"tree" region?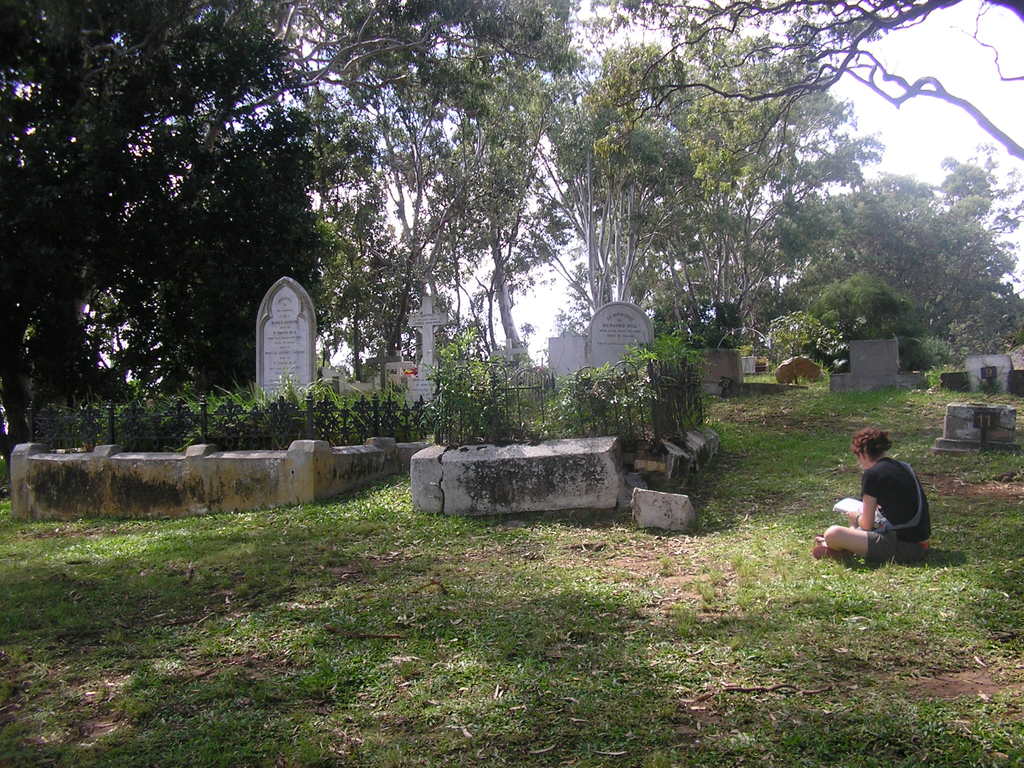
bbox=(0, 0, 674, 484)
